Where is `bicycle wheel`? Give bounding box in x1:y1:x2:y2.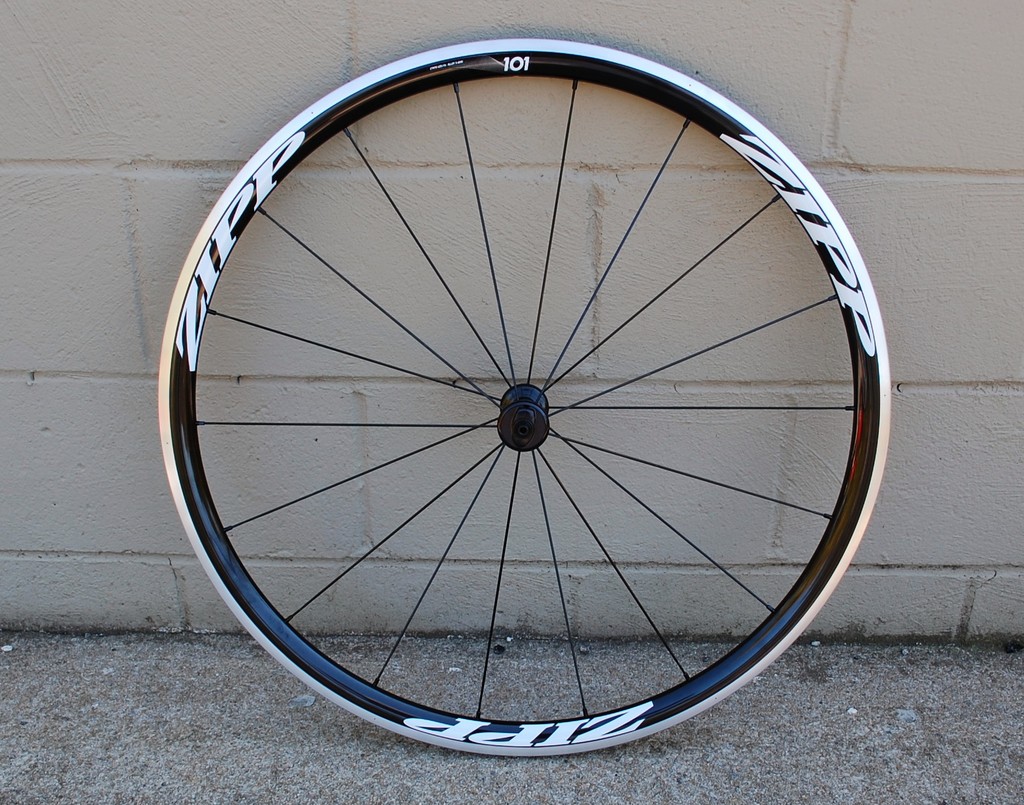
156:41:886:768.
